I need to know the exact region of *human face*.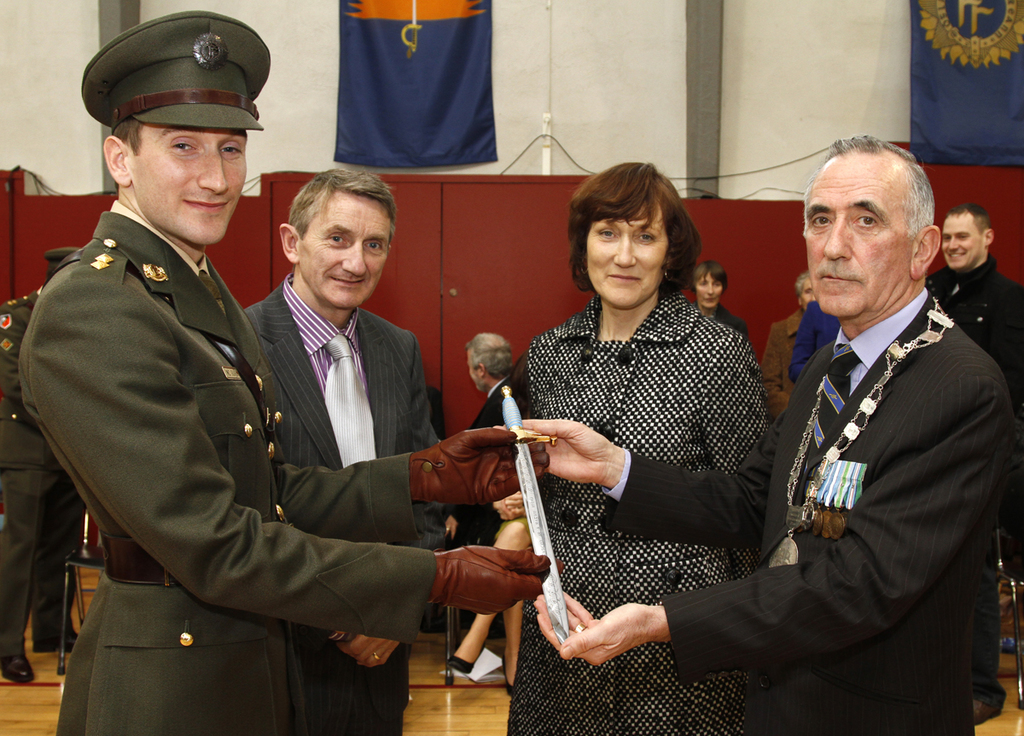
Region: crop(943, 216, 981, 267).
